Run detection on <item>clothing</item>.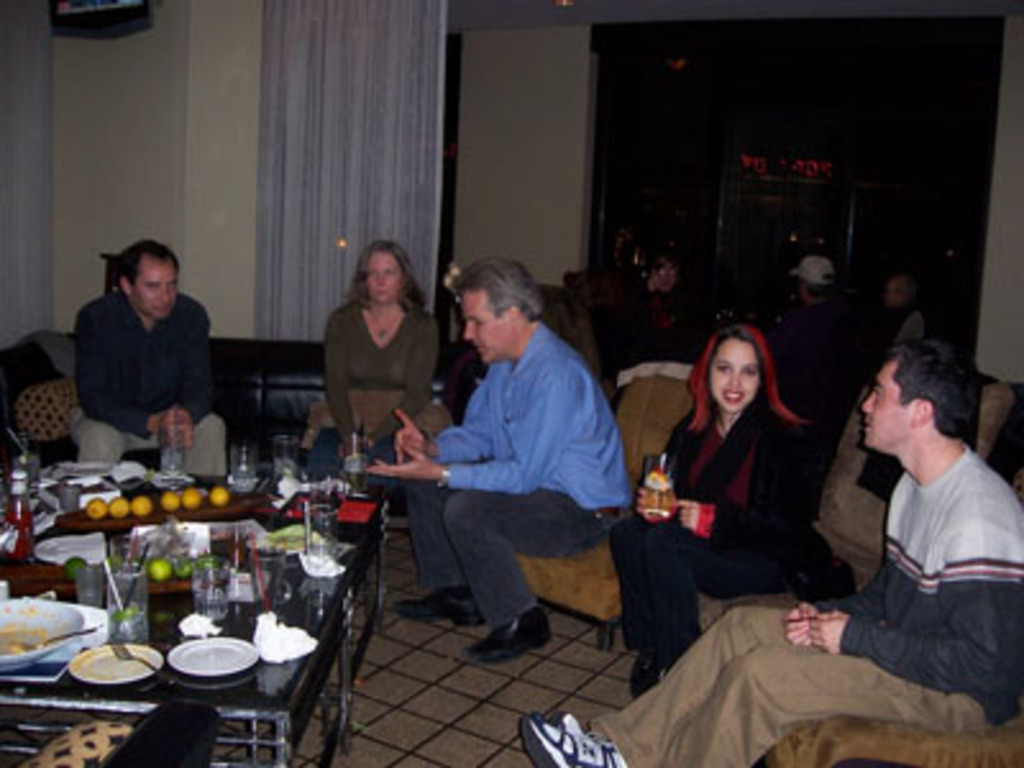
Result: [407, 317, 632, 627].
